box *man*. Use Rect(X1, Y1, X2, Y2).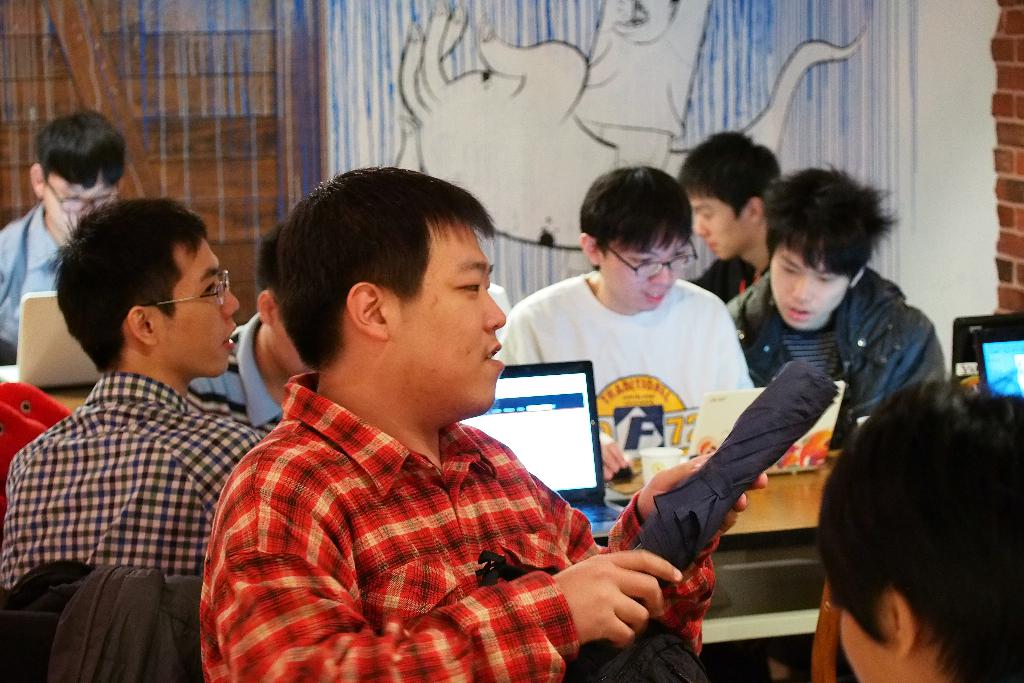
Rect(721, 157, 949, 470).
